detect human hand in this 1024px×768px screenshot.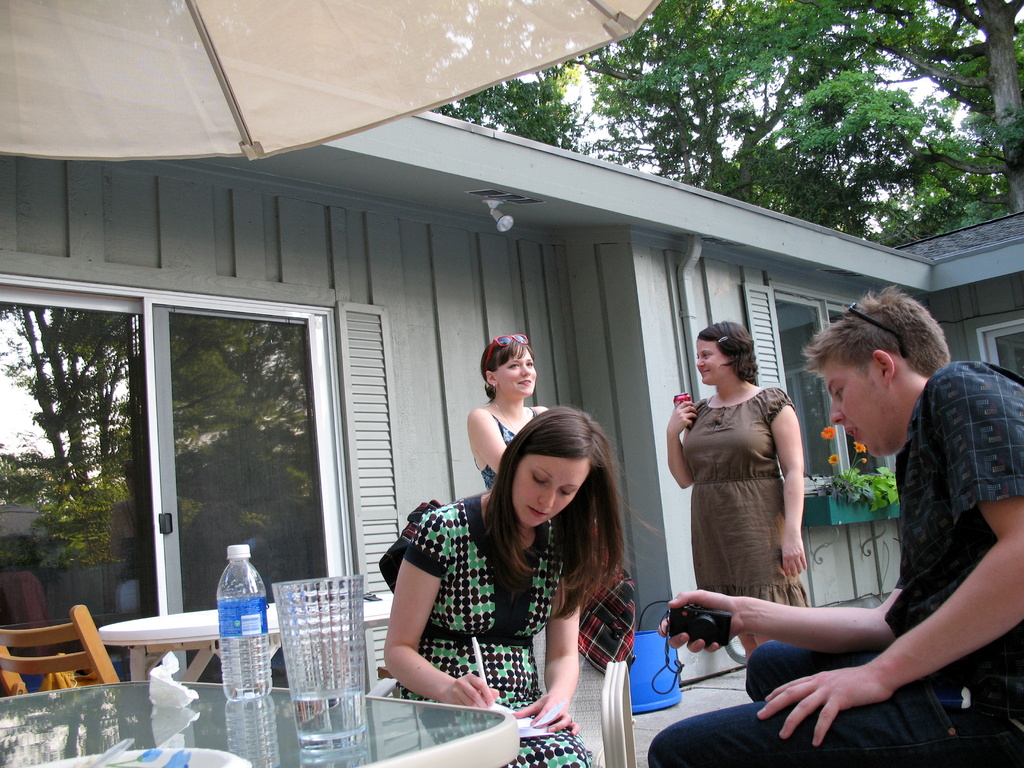
Detection: Rect(513, 692, 581, 740).
